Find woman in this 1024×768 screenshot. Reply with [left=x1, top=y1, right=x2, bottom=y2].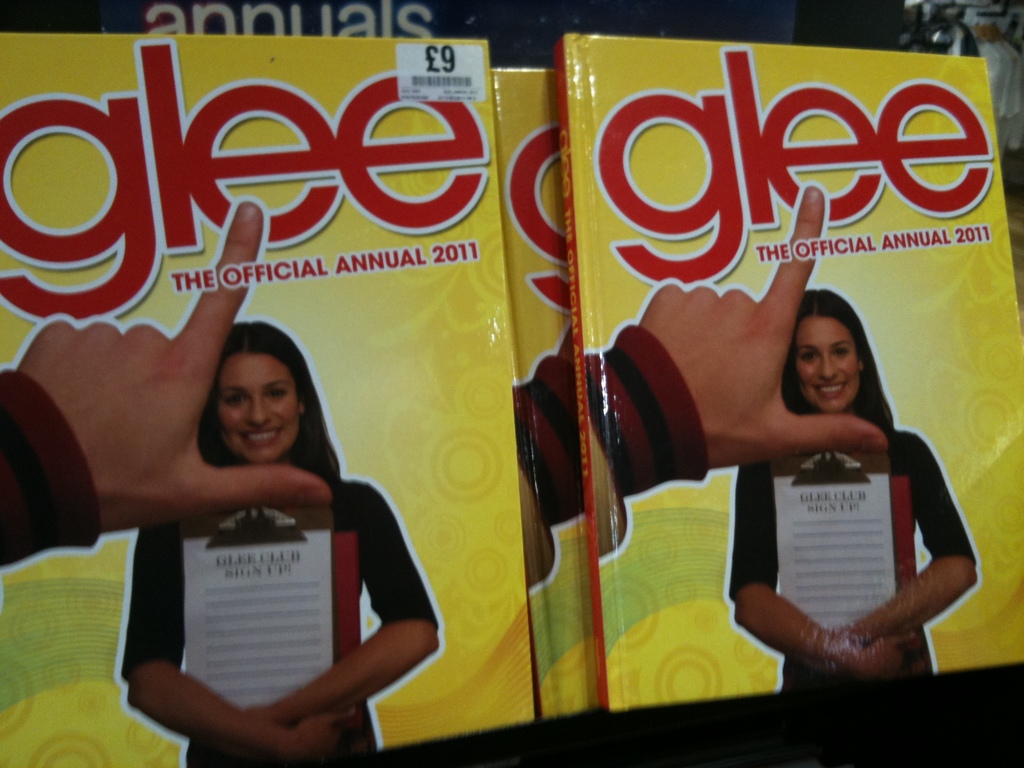
[left=88, top=291, right=413, bottom=751].
